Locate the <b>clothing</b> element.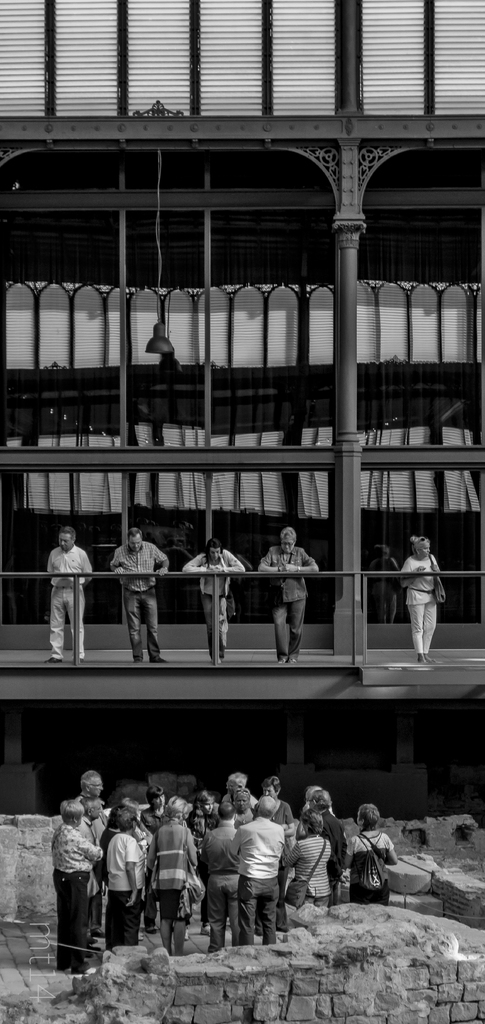
Element bbox: bbox(229, 818, 286, 929).
